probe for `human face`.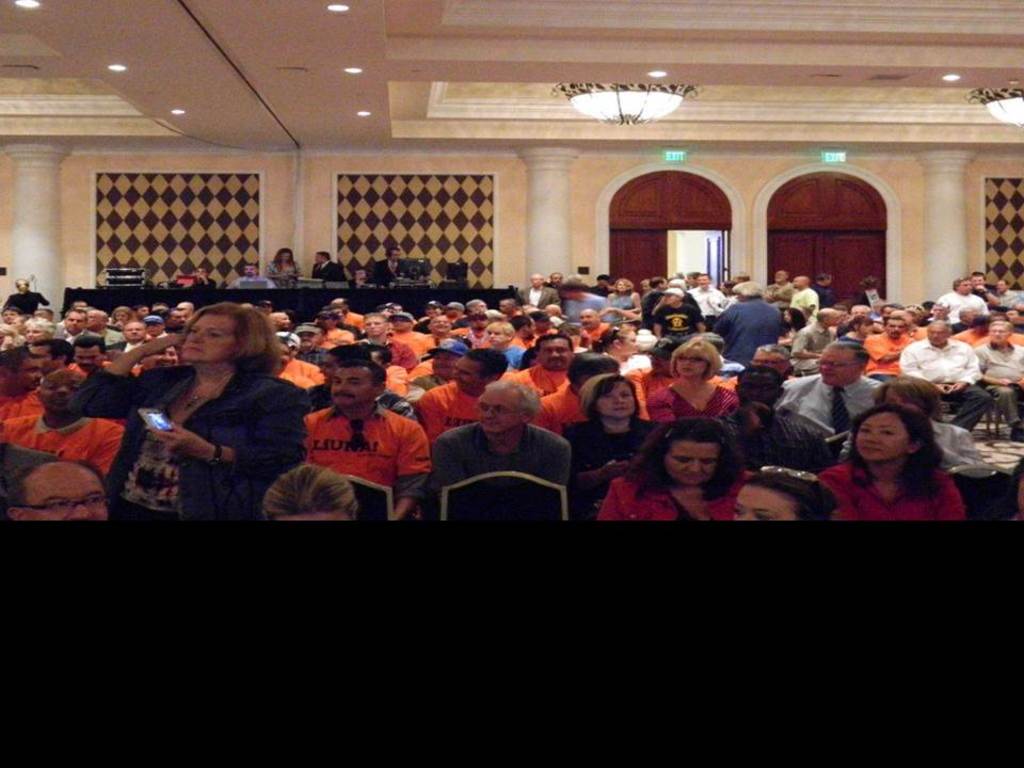
Probe result: 47,372,78,414.
